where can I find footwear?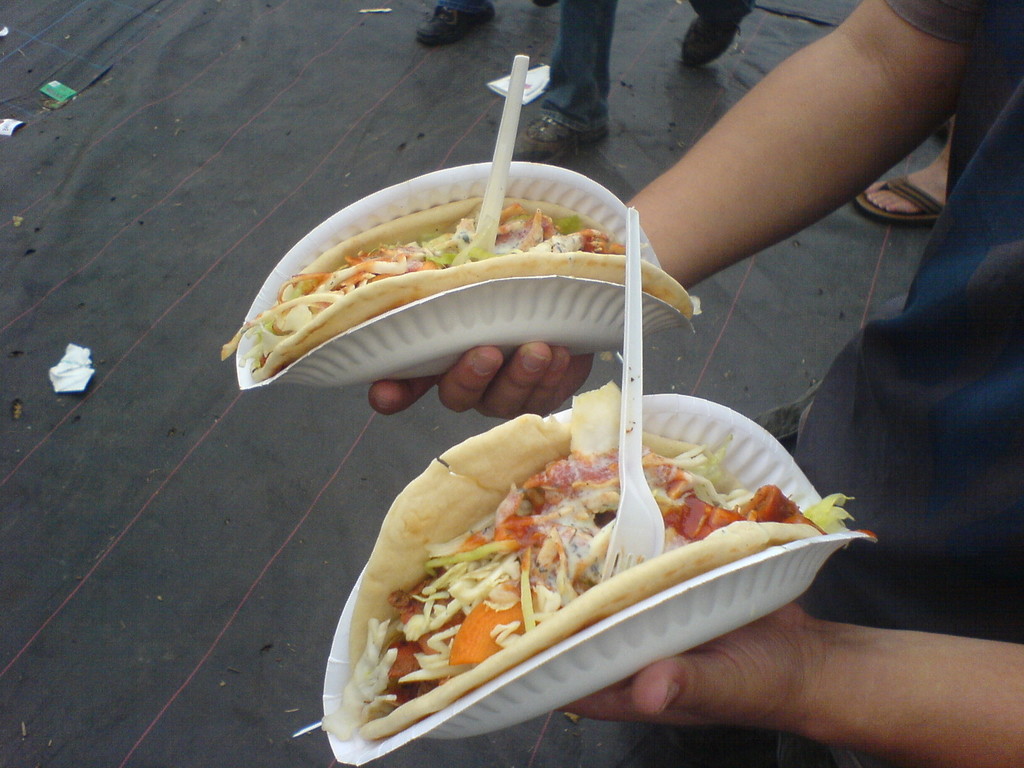
You can find it at [x1=414, y1=3, x2=503, y2=41].
